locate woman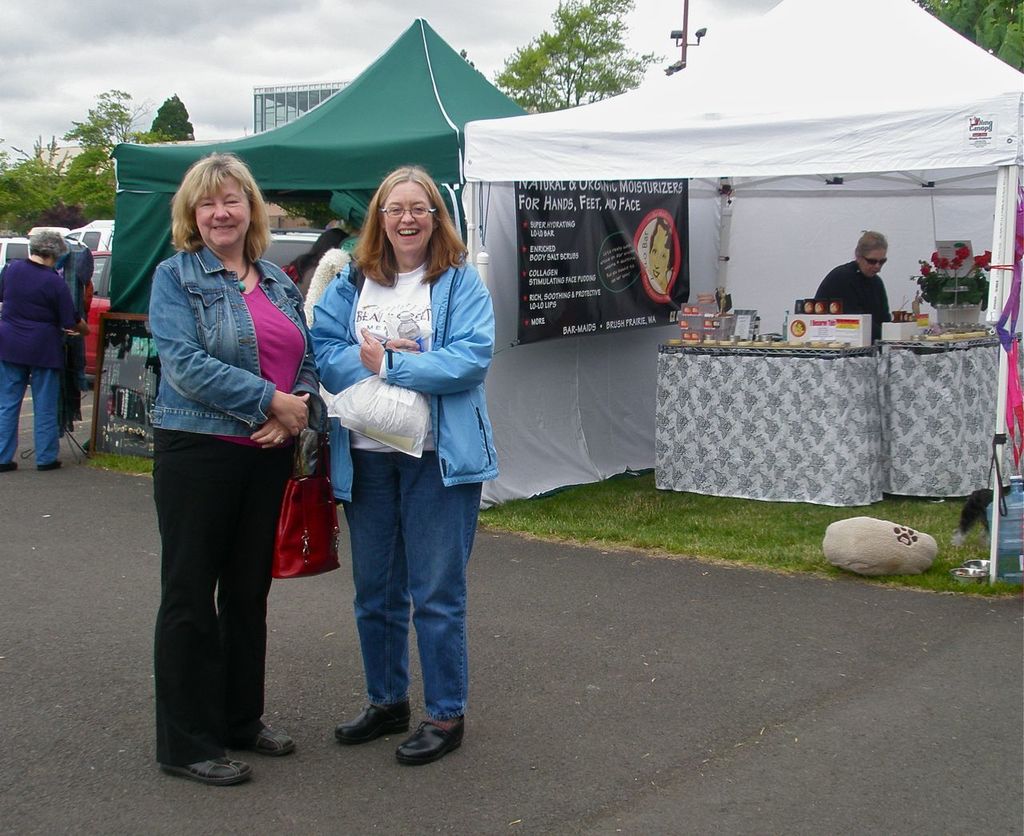
l=125, t=125, r=314, b=780
